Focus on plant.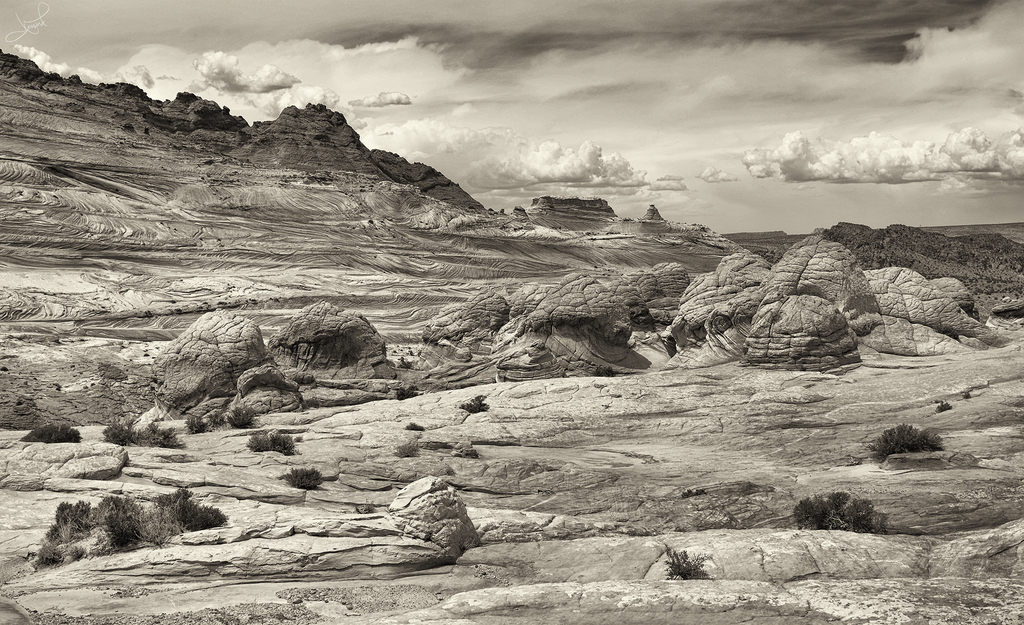
Focused at bbox=[861, 421, 954, 471].
